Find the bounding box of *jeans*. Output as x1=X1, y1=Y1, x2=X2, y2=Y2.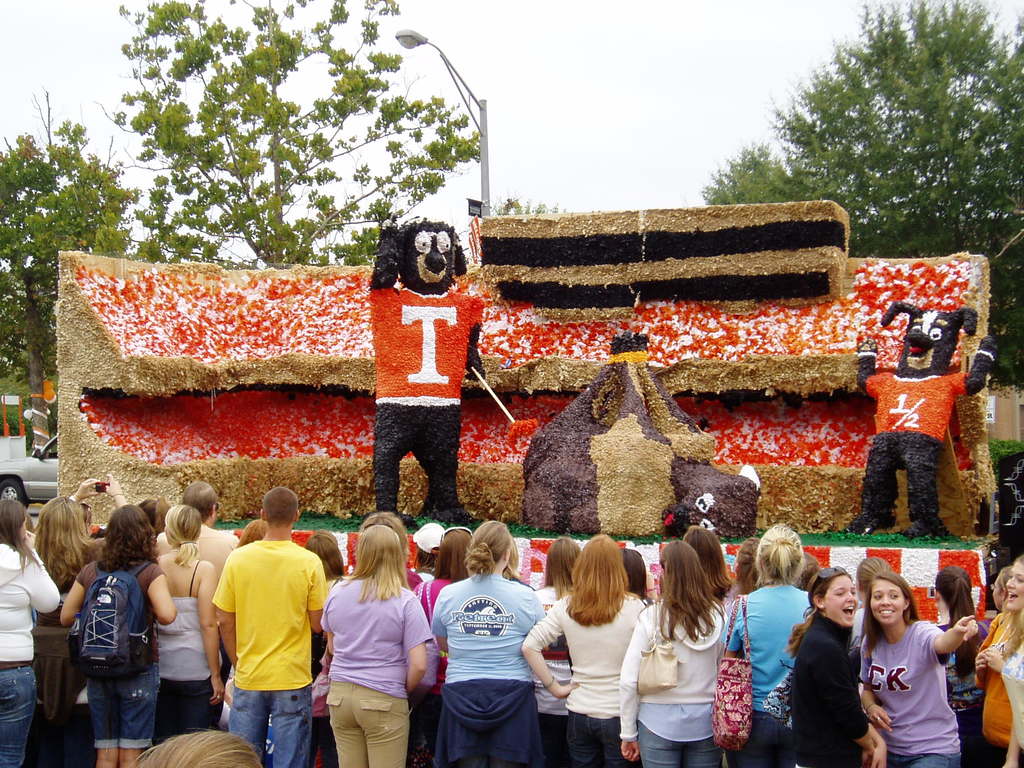
x1=0, y1=662, x2=31, y2=767.
